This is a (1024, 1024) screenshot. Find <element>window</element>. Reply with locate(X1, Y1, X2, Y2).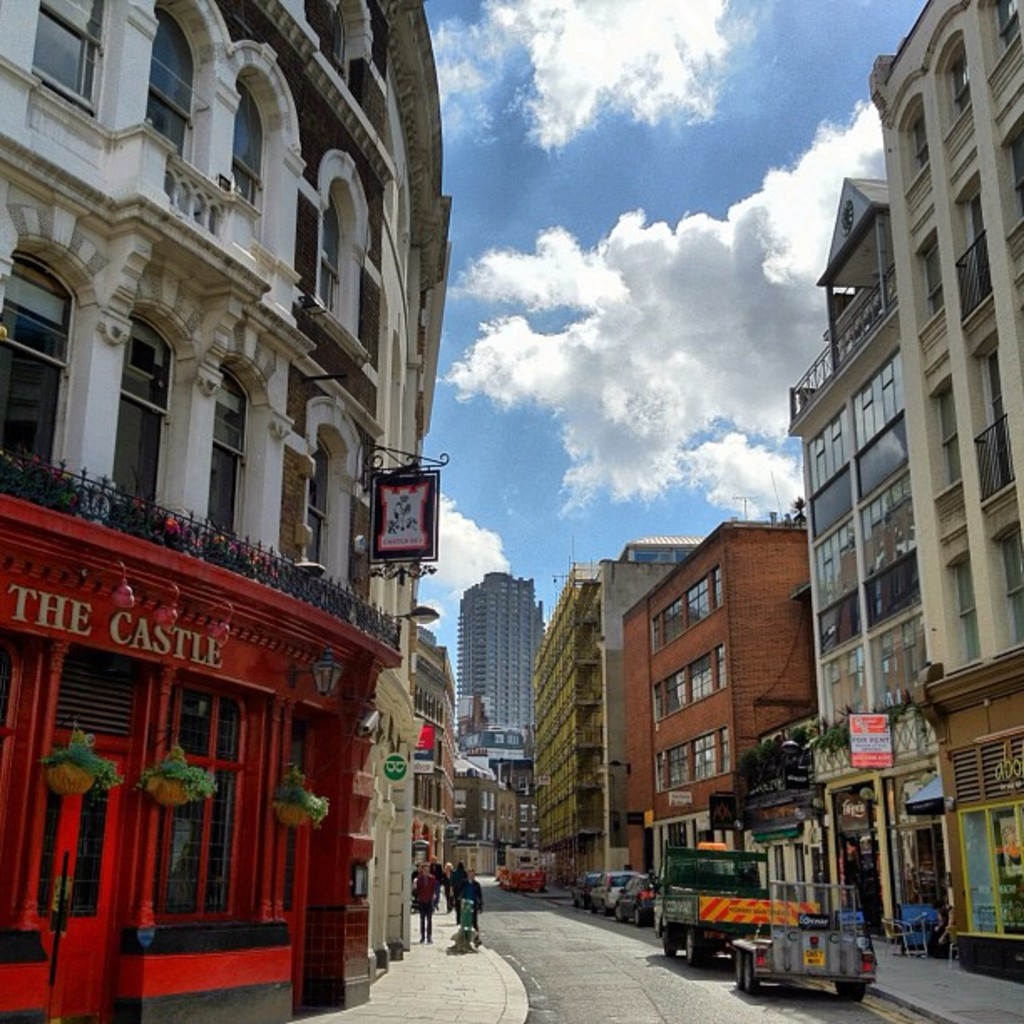
locate(115, 316, 174, 510).
